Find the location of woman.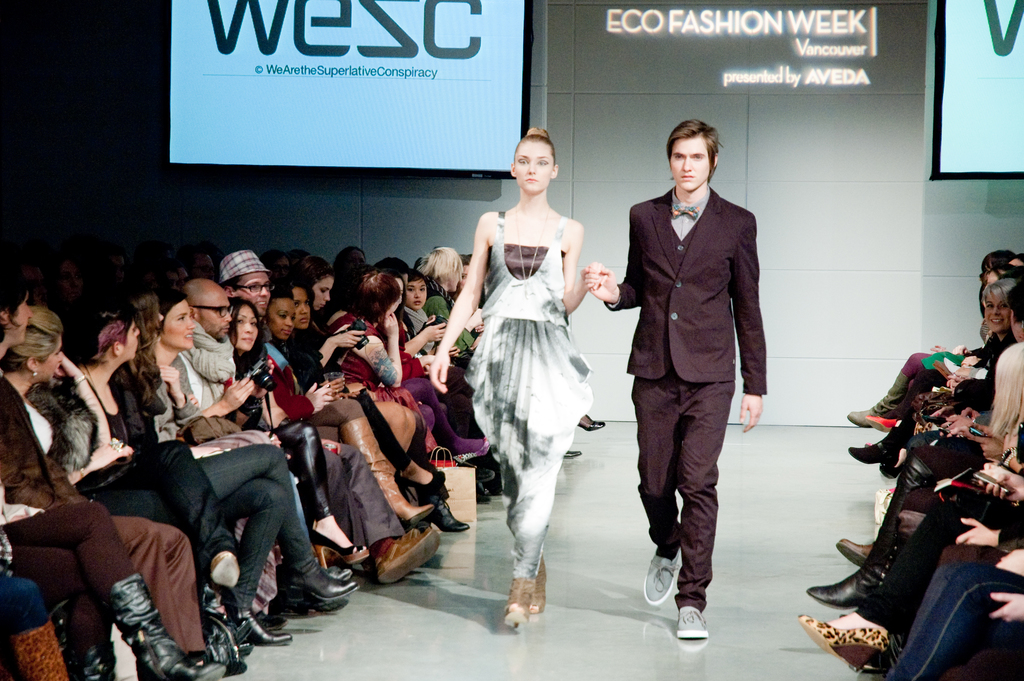
Location: <bbox>883, 278, 1023, 473</bbox>.
